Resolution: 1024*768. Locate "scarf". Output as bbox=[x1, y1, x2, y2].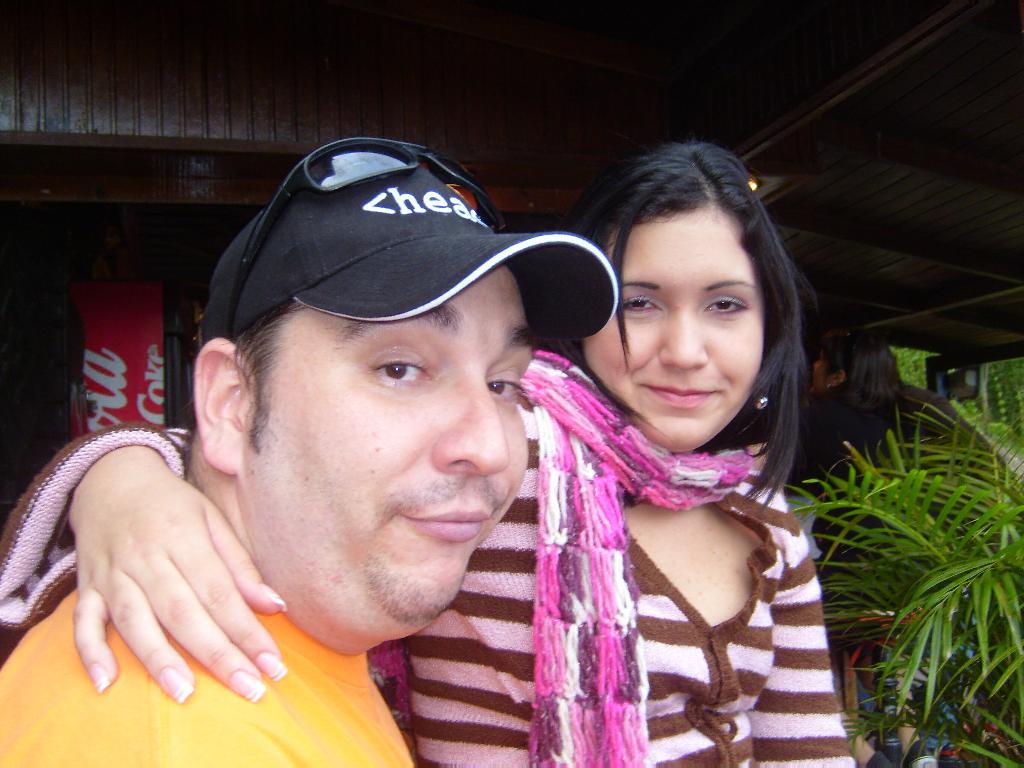
bbox=[511, 349, 756, 767].
